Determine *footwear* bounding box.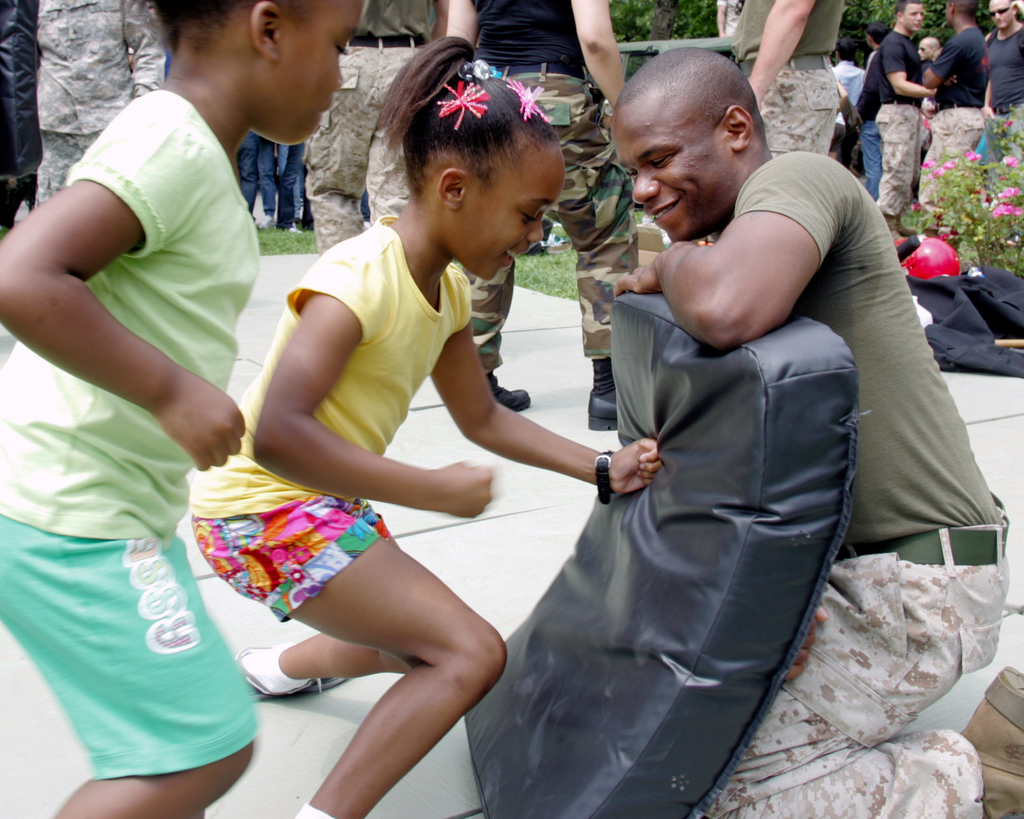
Determined: select_region(234, 646, 351, 699).
